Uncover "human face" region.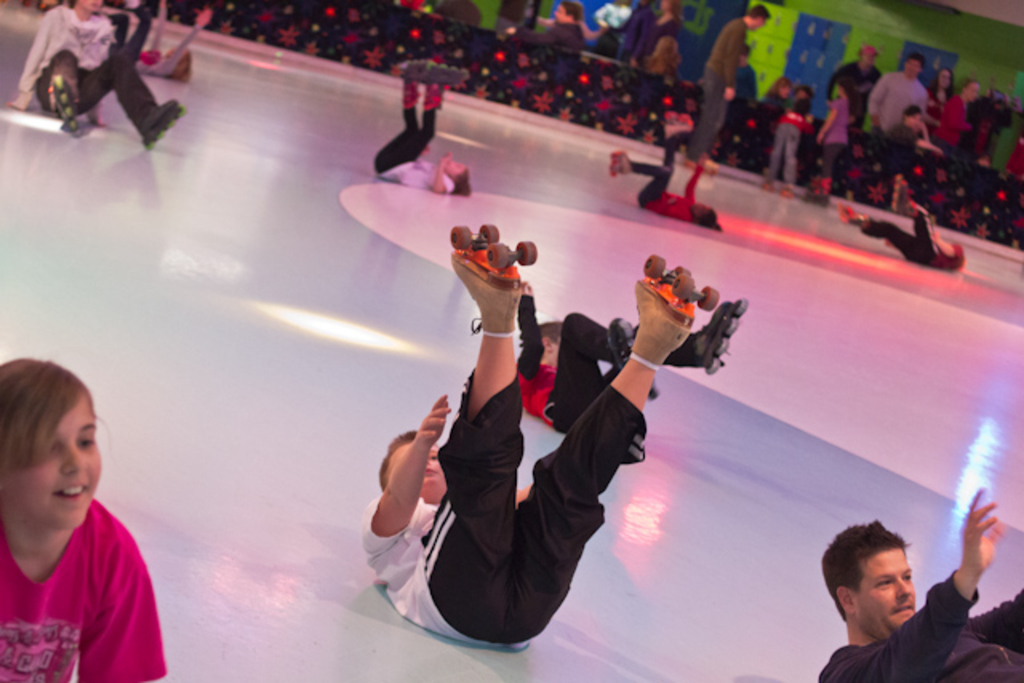
Uncovered: (x1=395, y1=440, x2=446, y2=496).
